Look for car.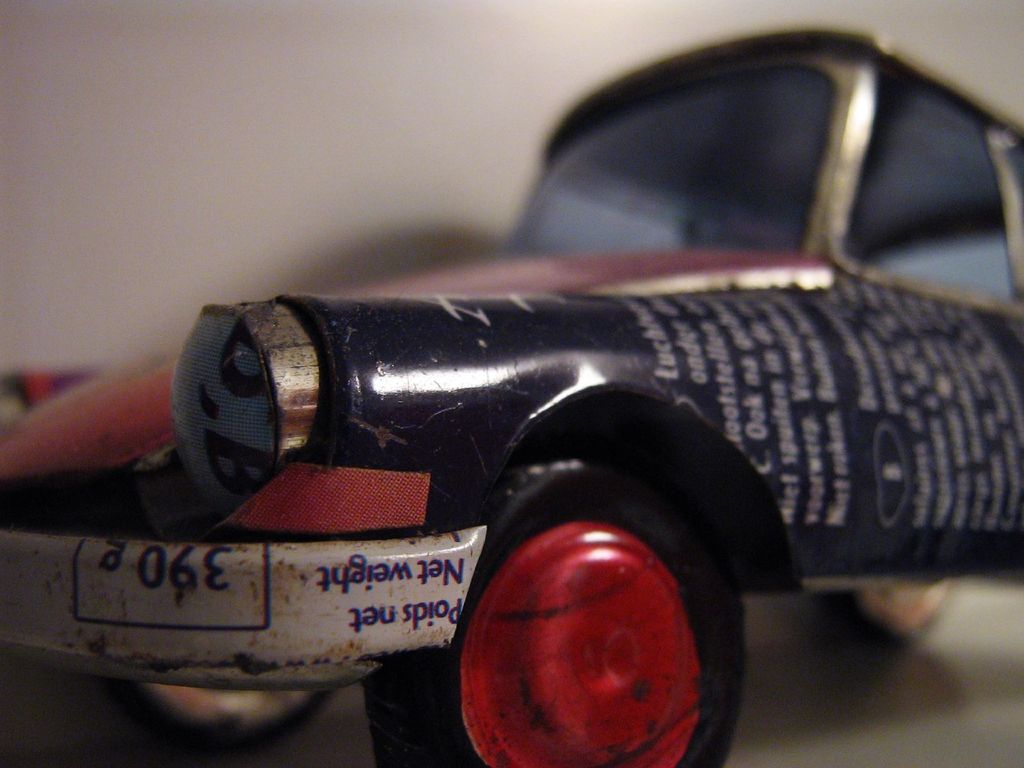
Found: pyautogui.locateOnScreen(1, 30, 1023, 767).
